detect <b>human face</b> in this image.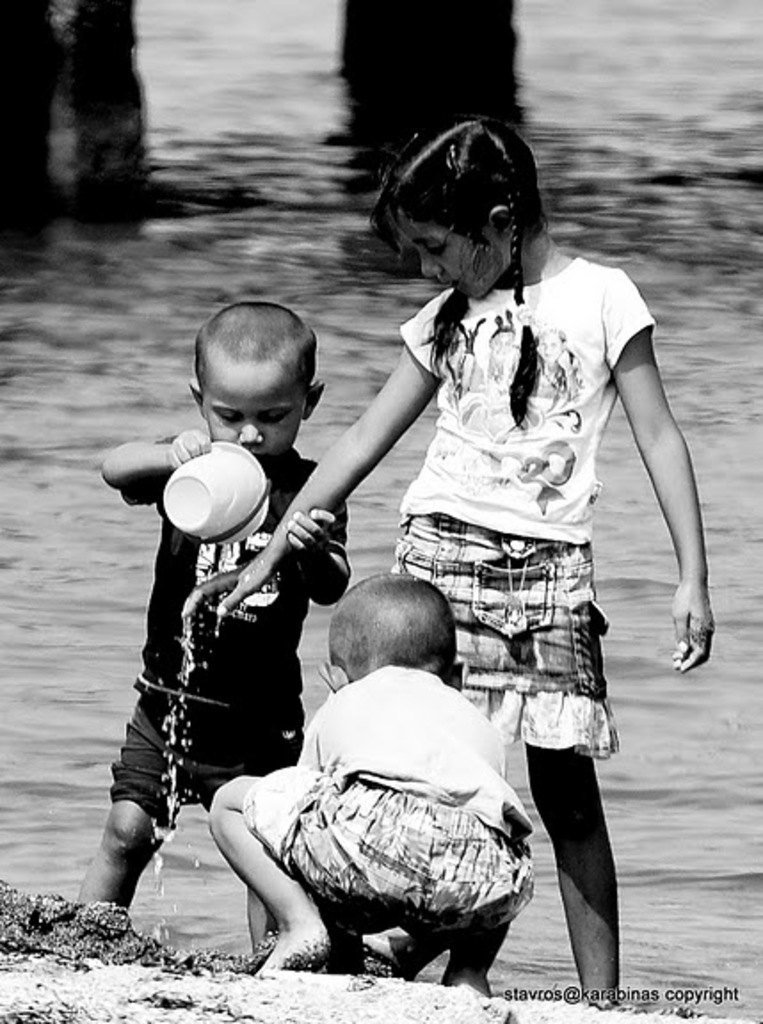
Detection: [206, 375, 297, 469].
